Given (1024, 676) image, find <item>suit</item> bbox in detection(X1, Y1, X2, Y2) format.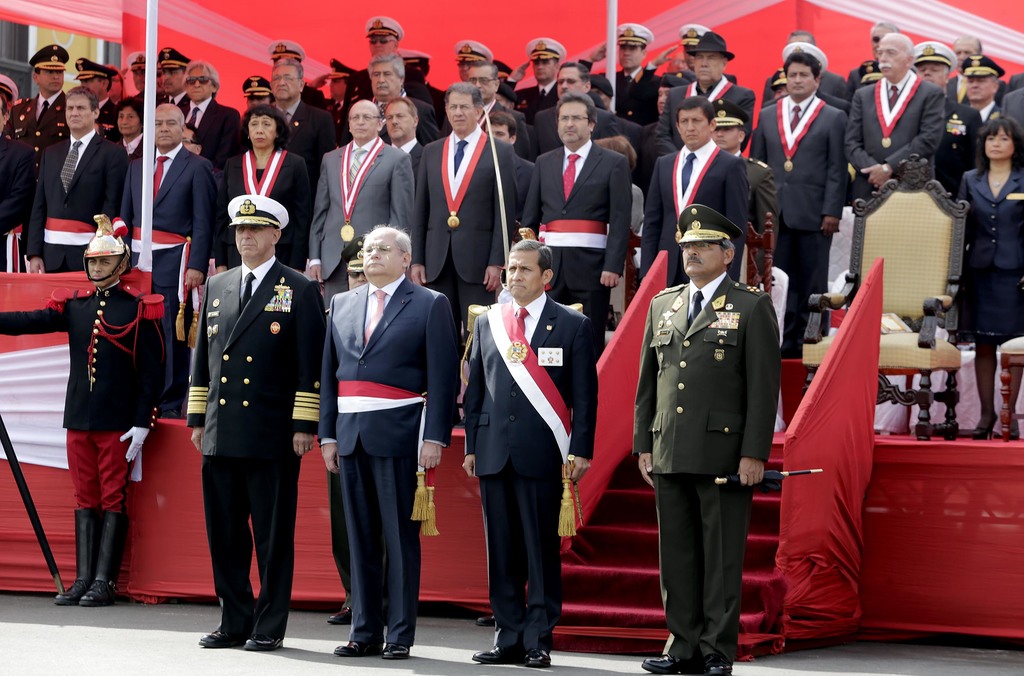
detection(119, 141, 220, 405).
